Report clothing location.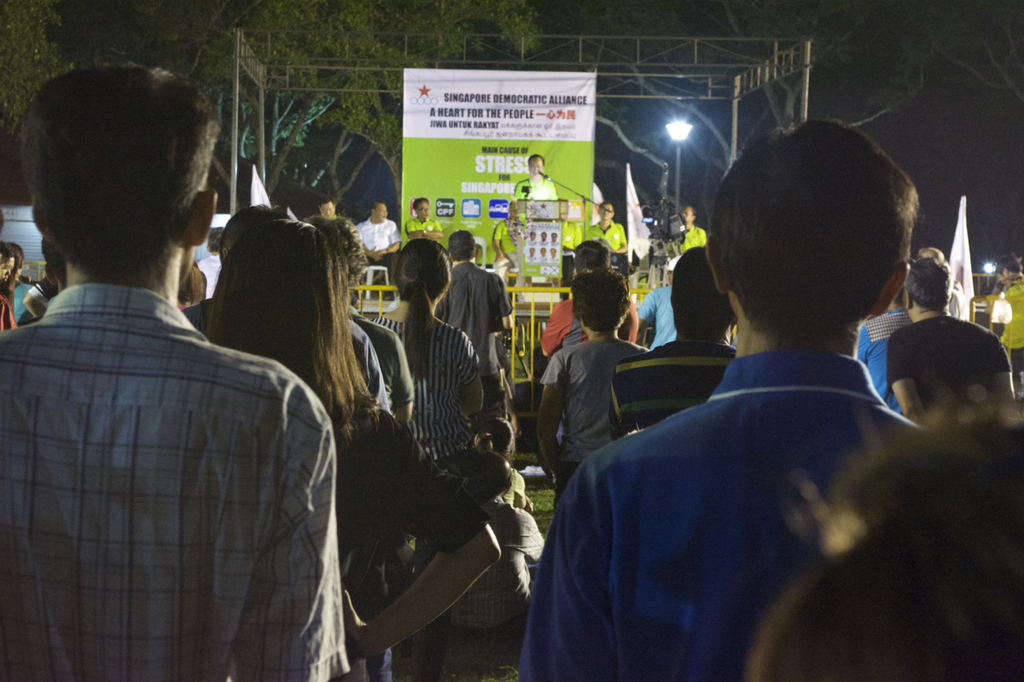
Report: 679 226 708 257.
